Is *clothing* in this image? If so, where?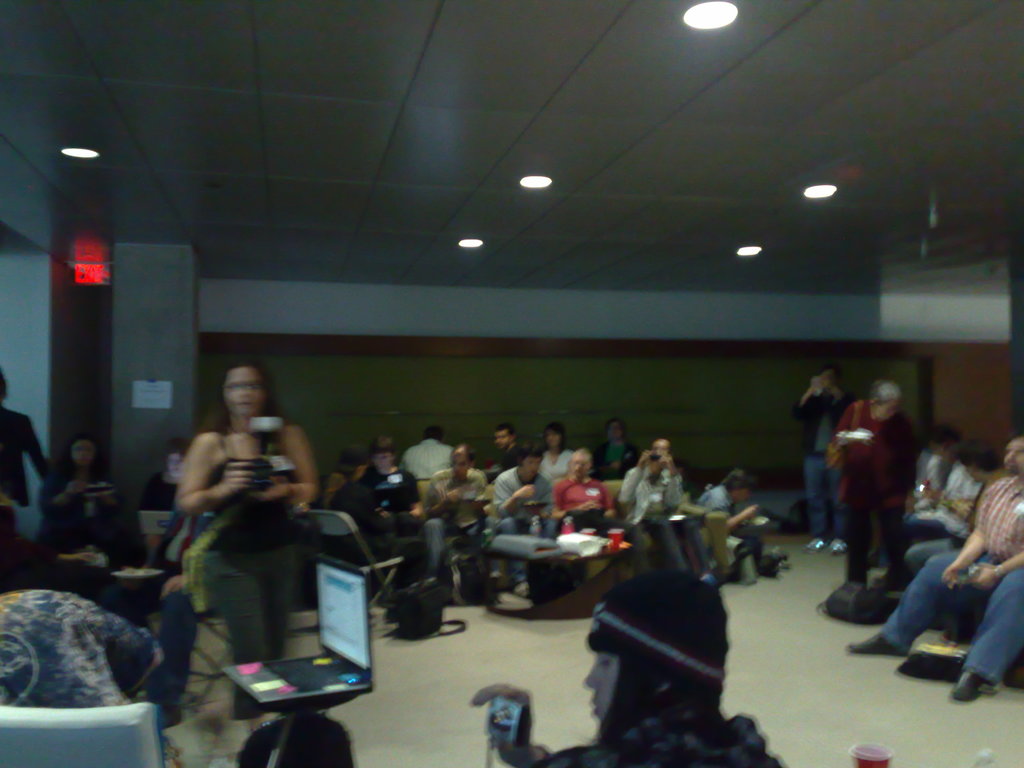
Yes, at [561, 478, 607, 524].
